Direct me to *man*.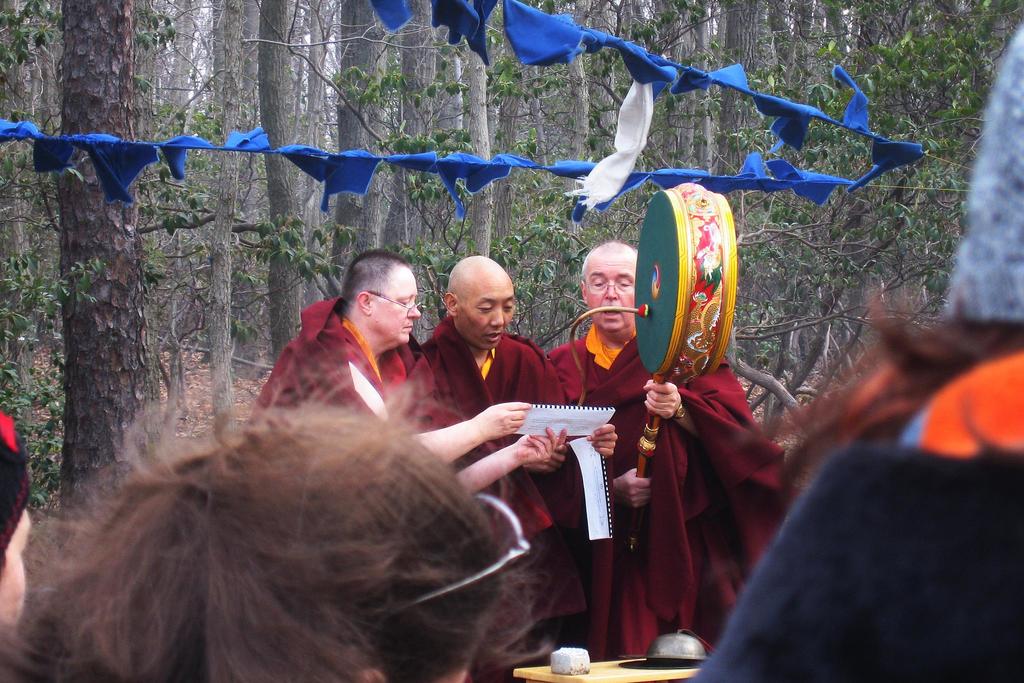
Direction: <bbox>251, 247, 569, 502</bbox>.
